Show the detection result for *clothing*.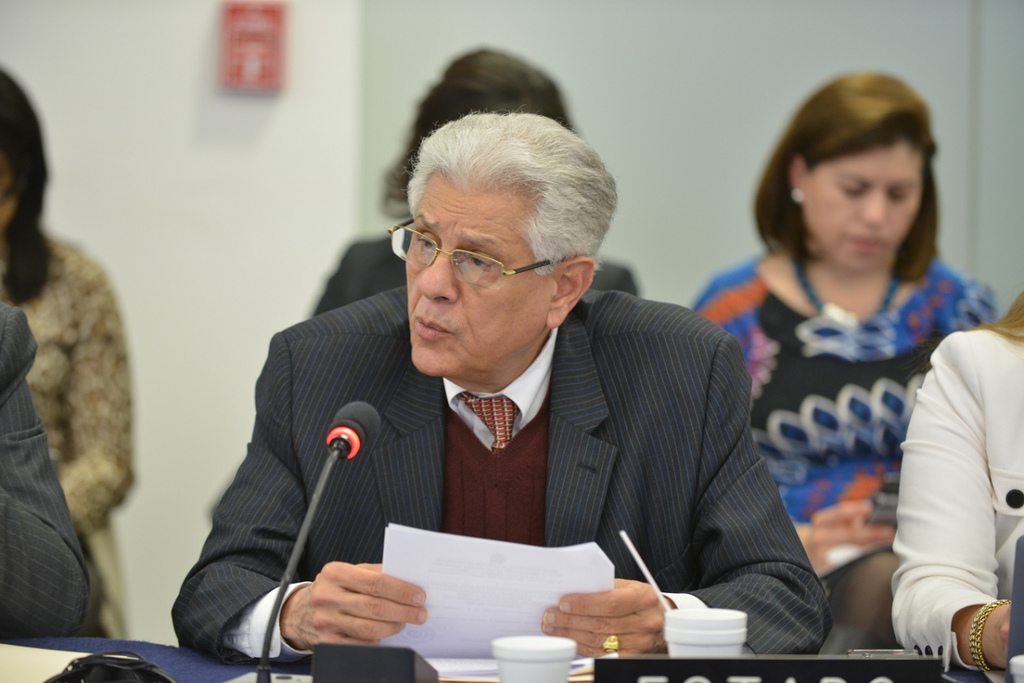
[x1=10, y1=232, x2=139, y2=642].
